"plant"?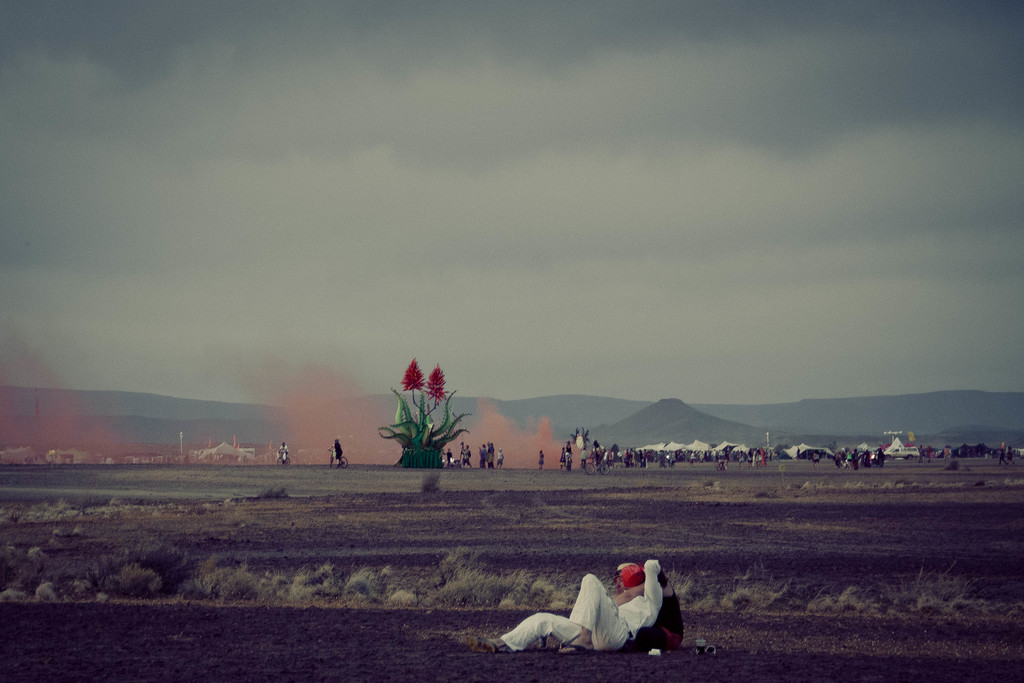
bbox=[255, 481, 295, 507]
